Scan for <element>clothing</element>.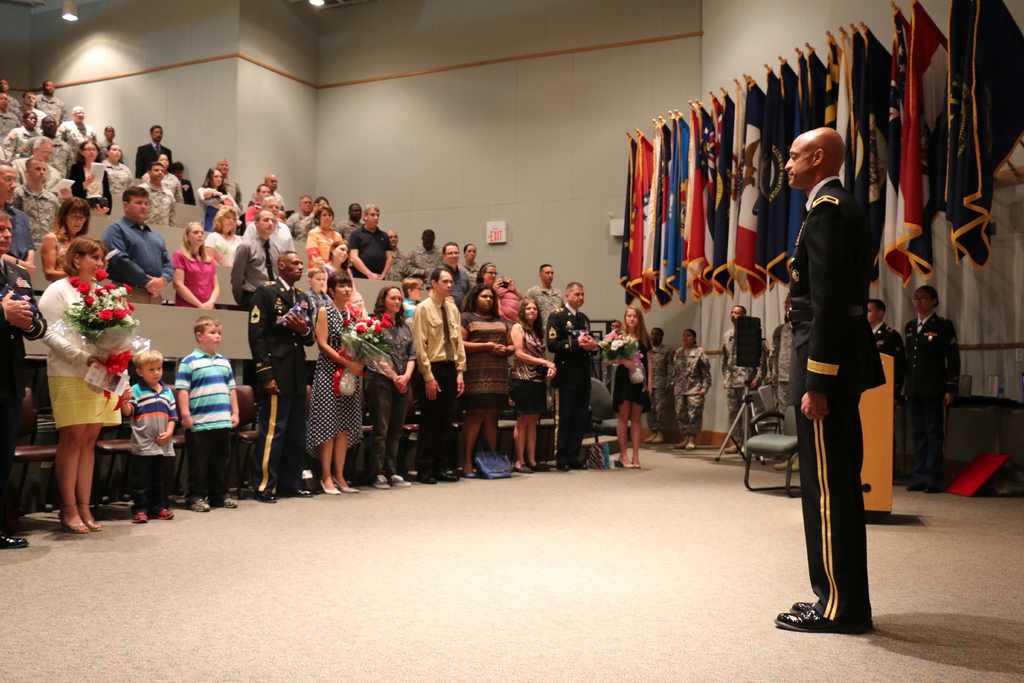
Scan result: select_region(100, 217, 172, 309).
